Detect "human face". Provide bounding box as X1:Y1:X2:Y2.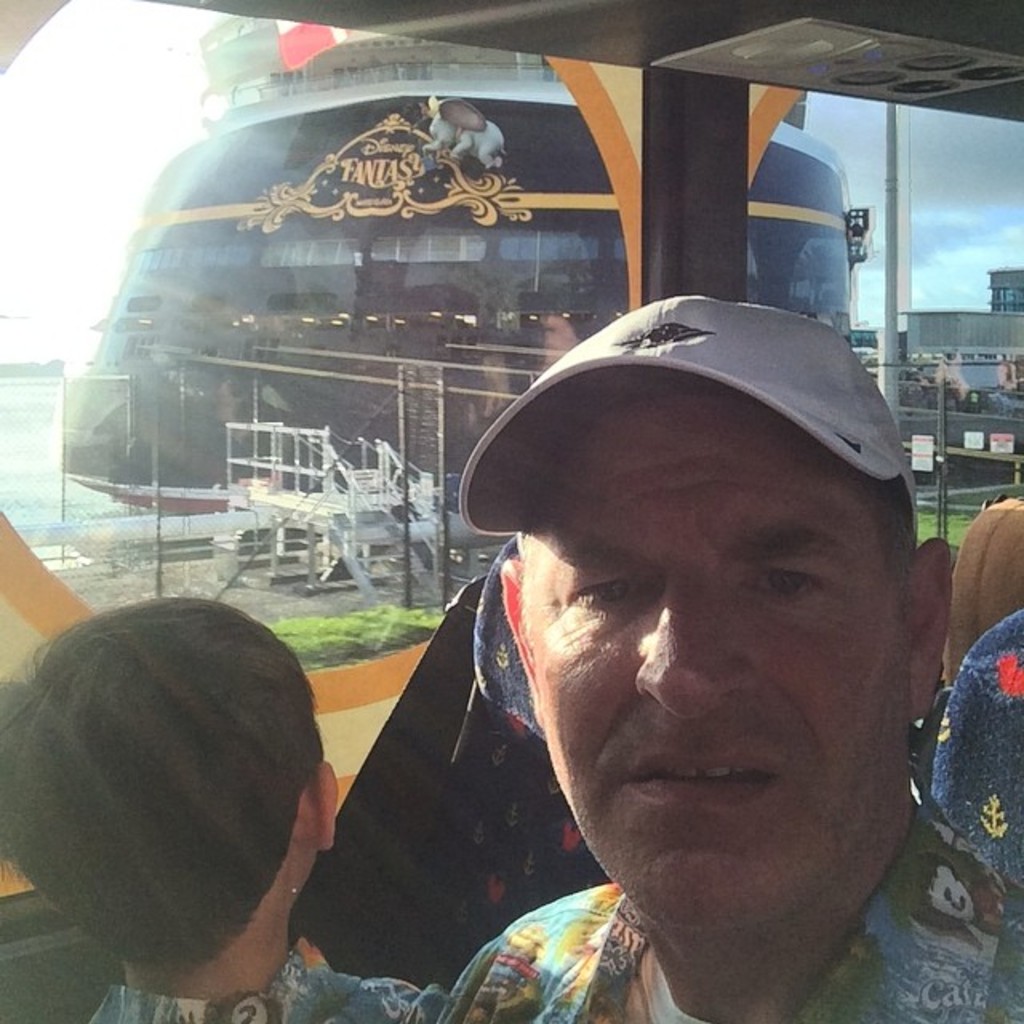
517:398:923:944.
